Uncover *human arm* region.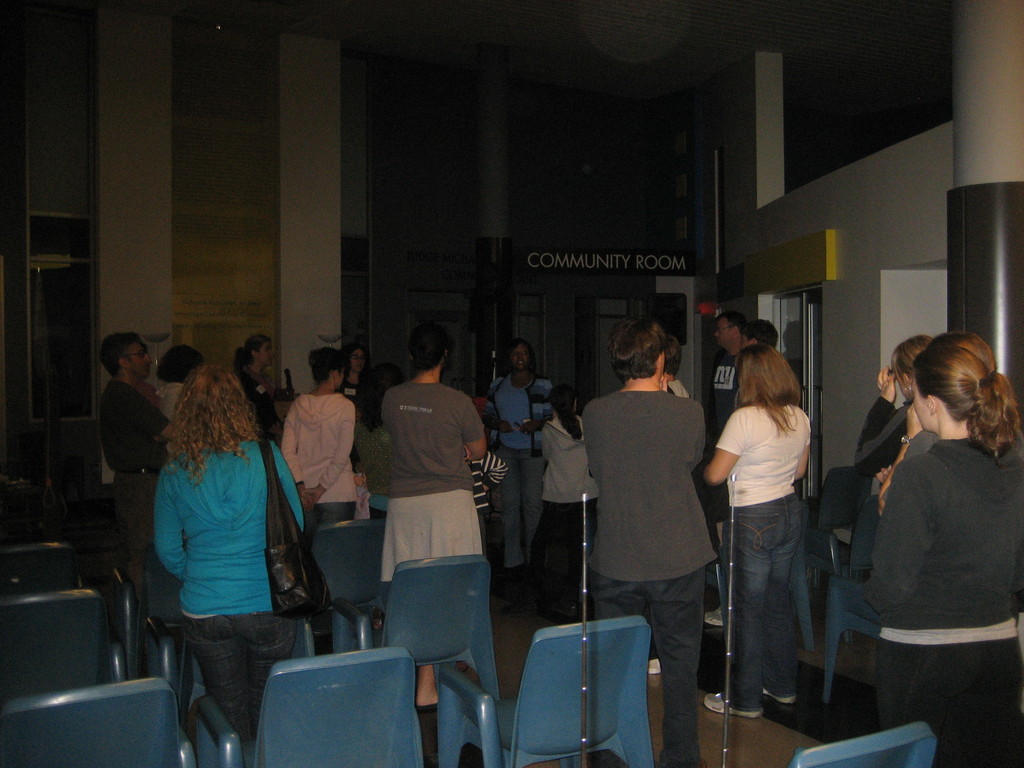
Uncovered: 261, 428, 309, 530.
